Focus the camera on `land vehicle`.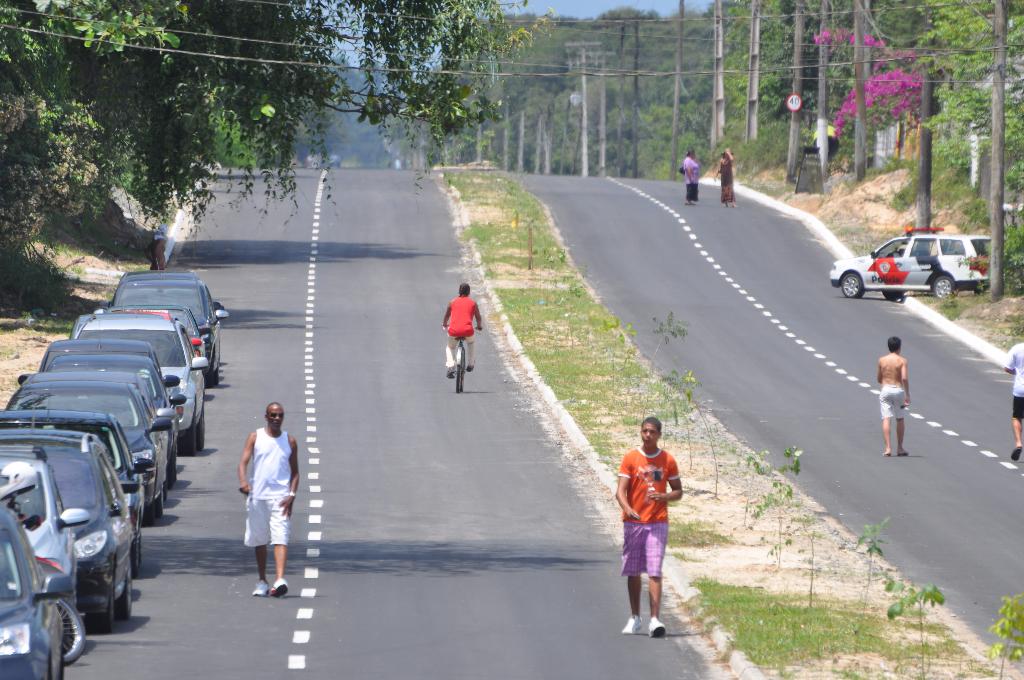
Focus region: (73,311,211,455).
